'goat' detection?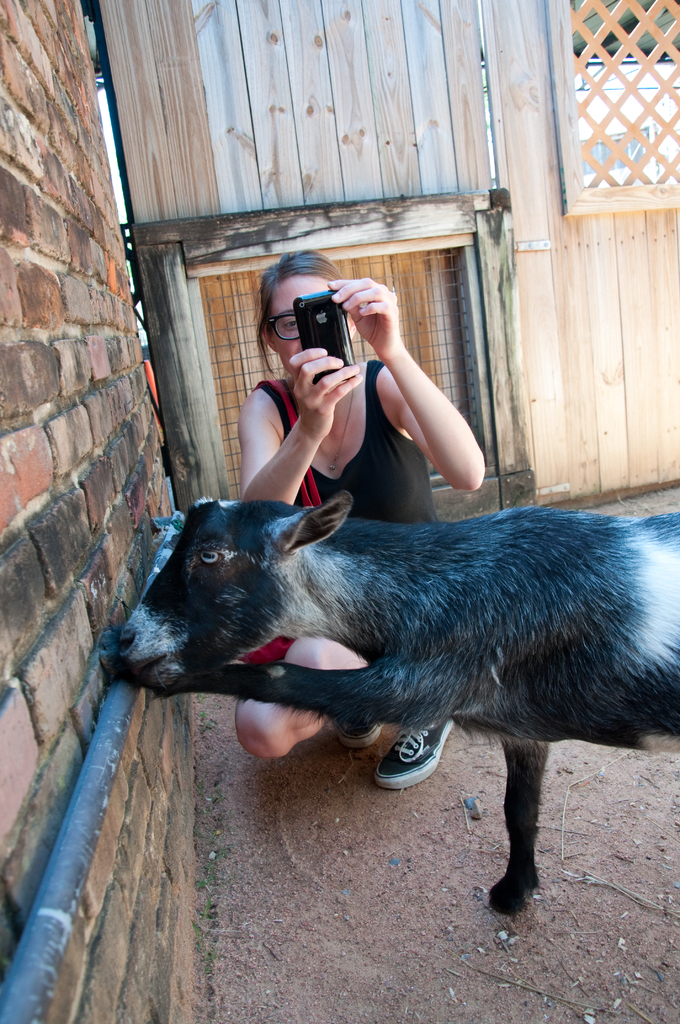
101, 491, 672, 919
